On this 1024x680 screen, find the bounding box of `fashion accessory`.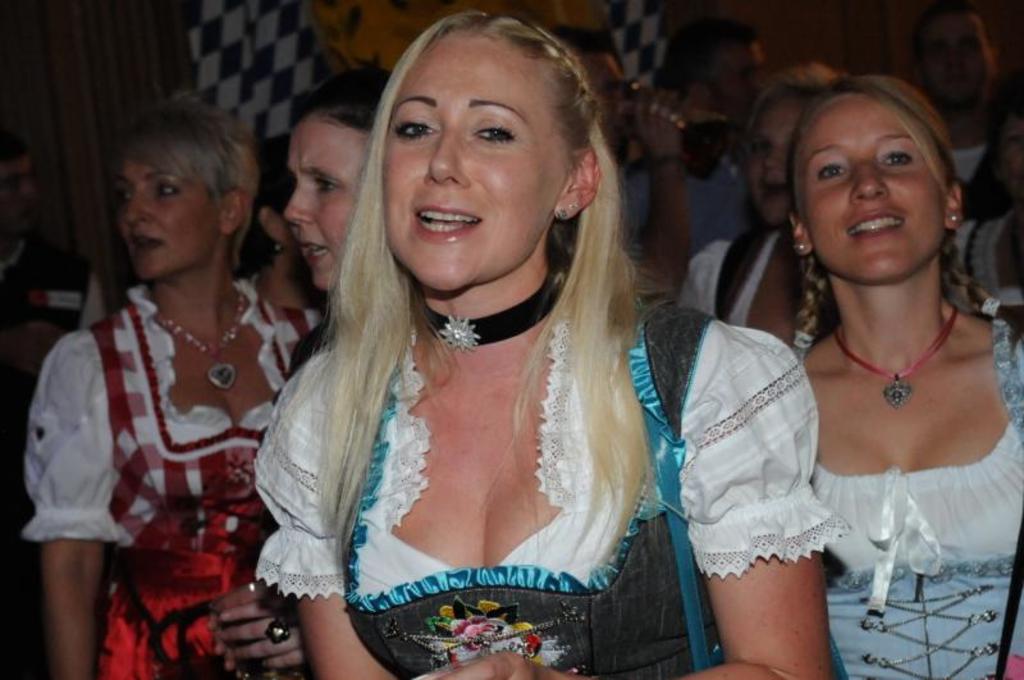
Bounding box: box(421, 265, 559, 353).
